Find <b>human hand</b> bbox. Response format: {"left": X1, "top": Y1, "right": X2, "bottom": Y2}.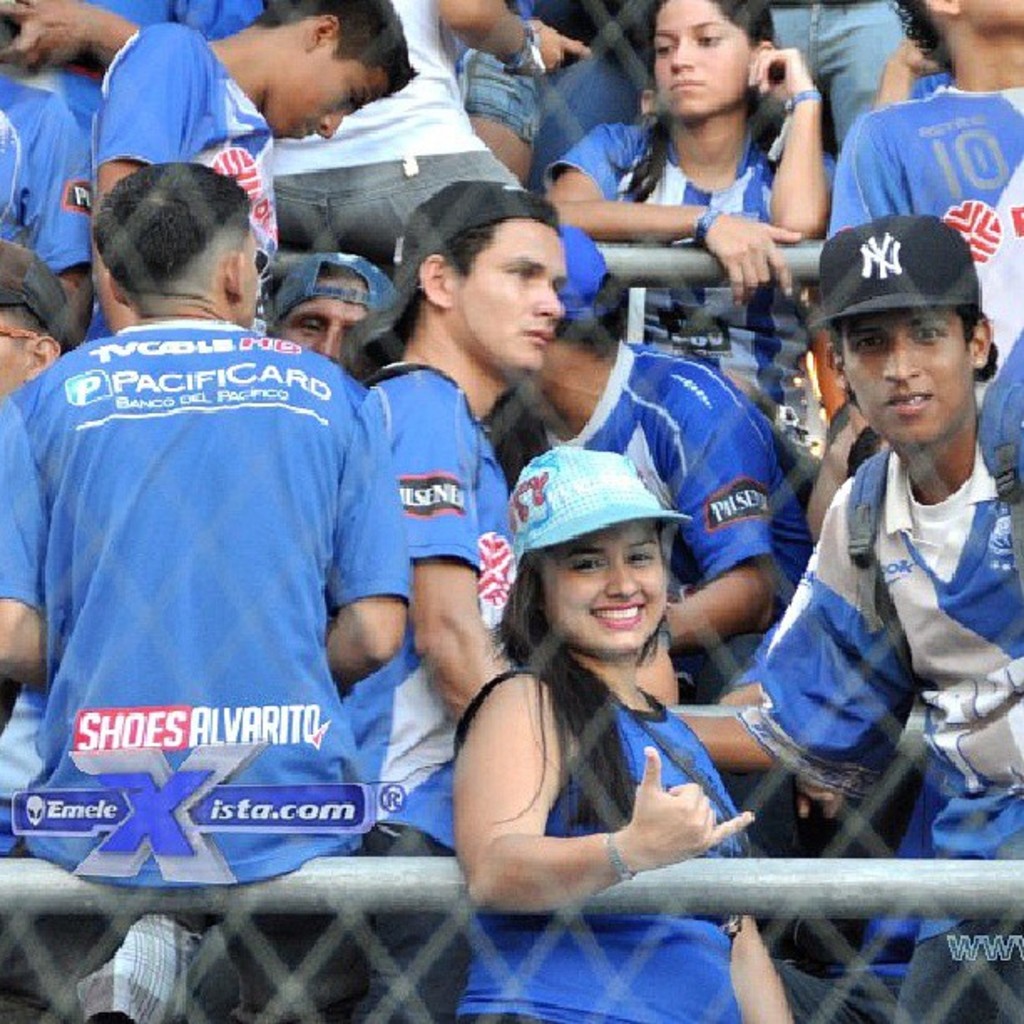
{"left": 612, "top": 781, "right": 743, "bottom": 909}.
